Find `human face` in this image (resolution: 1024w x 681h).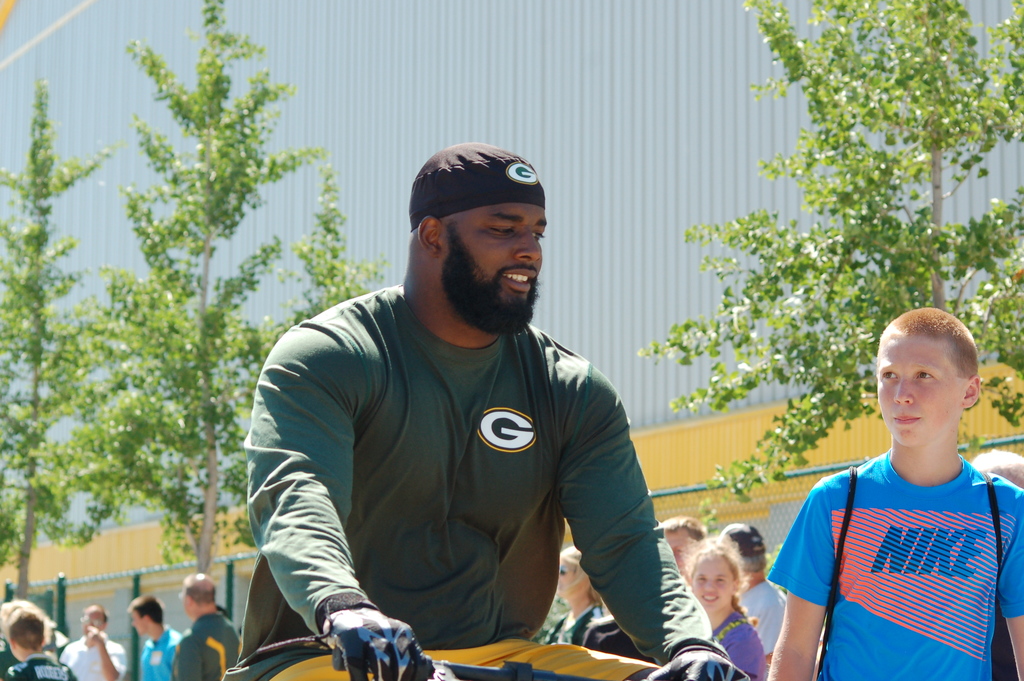
{"left": 664, "top": 529, "right": 694, "bottom": 579}.
